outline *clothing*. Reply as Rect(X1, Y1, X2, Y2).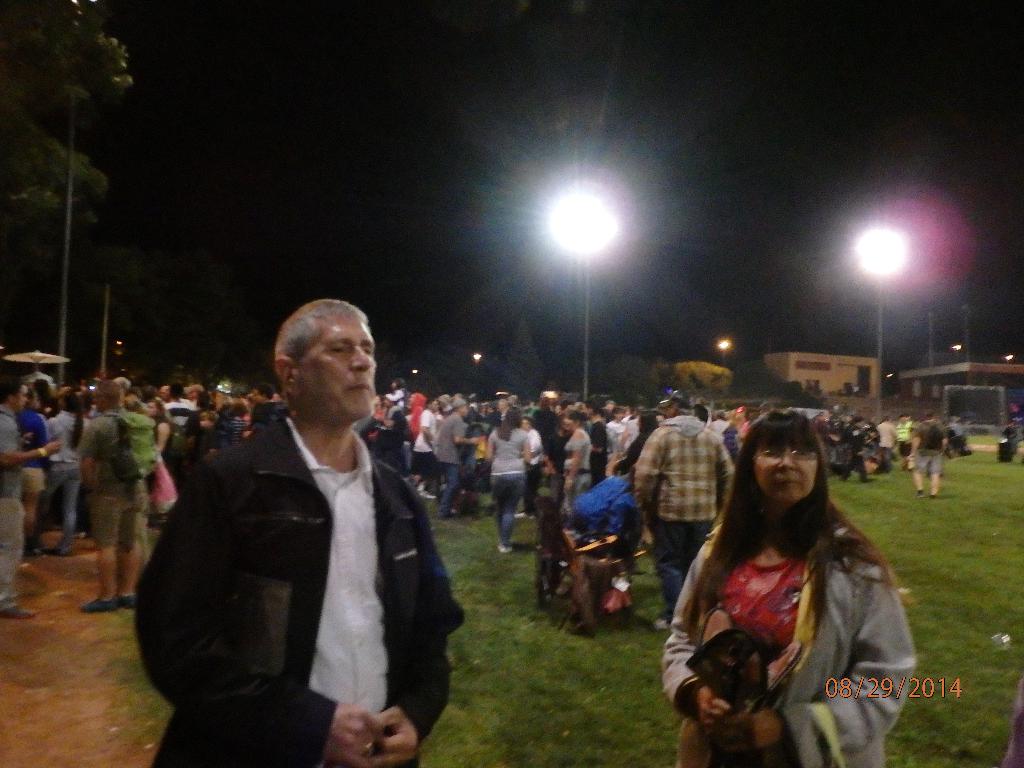
Rect(564, 423, 595, 521).
